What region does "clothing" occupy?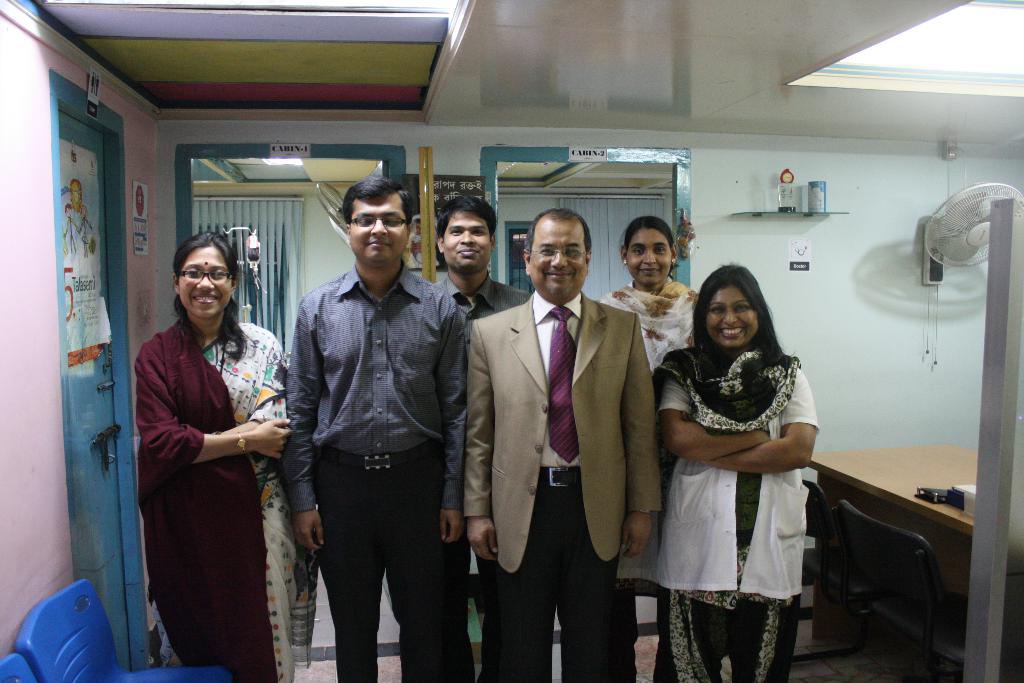
[left=599, top=273, right=701, bottom=372].
